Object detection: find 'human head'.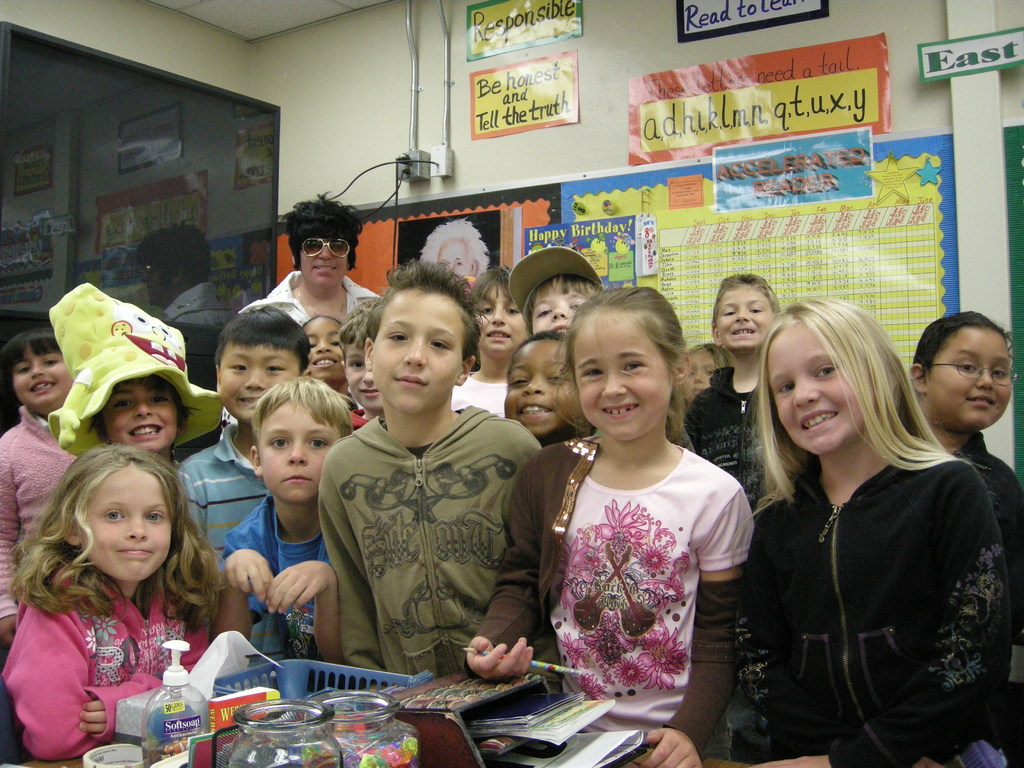
bbox=[303, 314, 342, 382].
